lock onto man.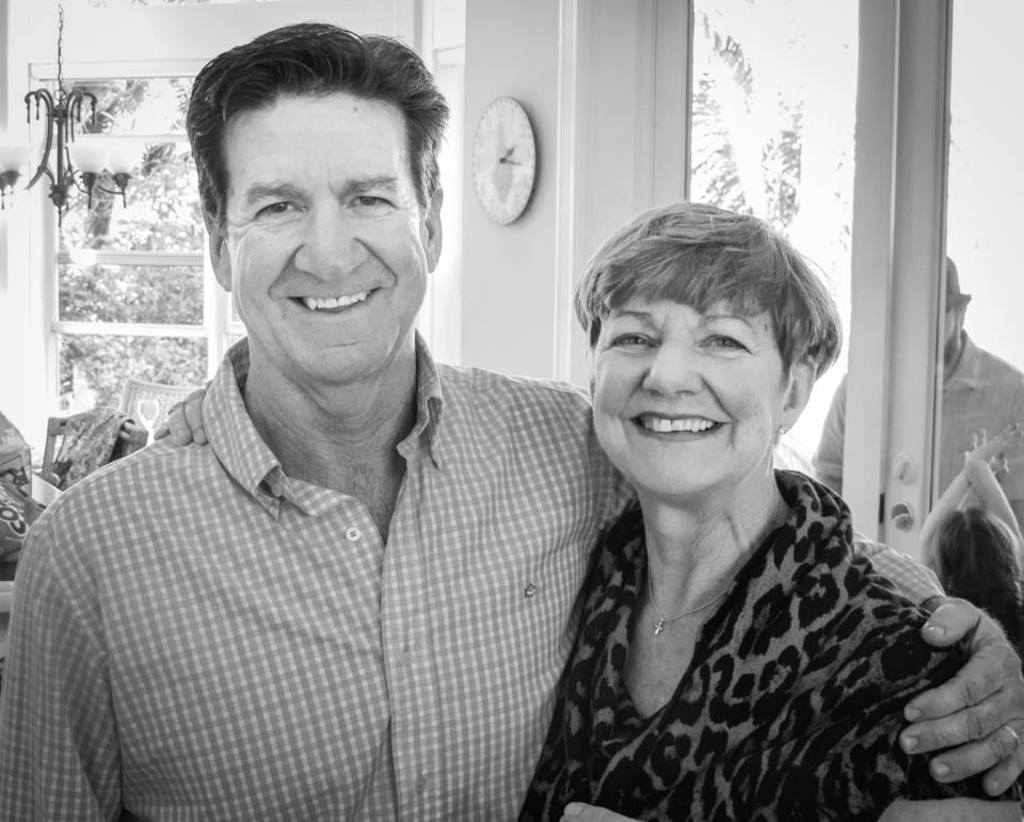
Locked: 813, 253, 1023, 590.
